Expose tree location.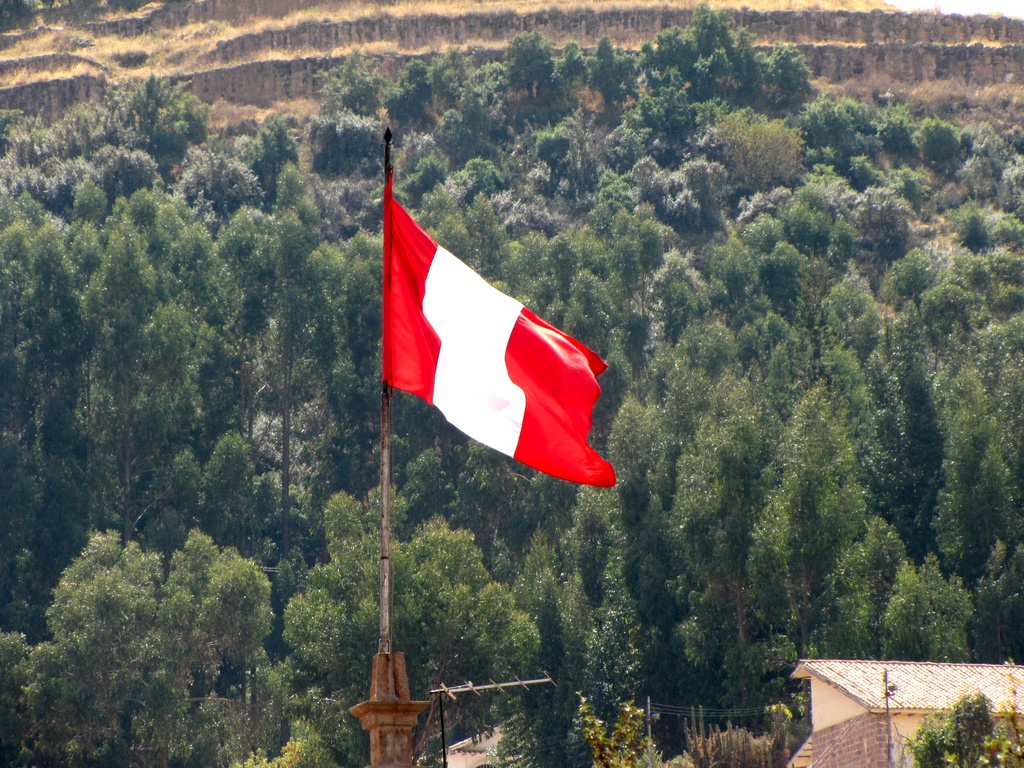
Exposed at left=901, top=659, right=1023, bottom=767.
